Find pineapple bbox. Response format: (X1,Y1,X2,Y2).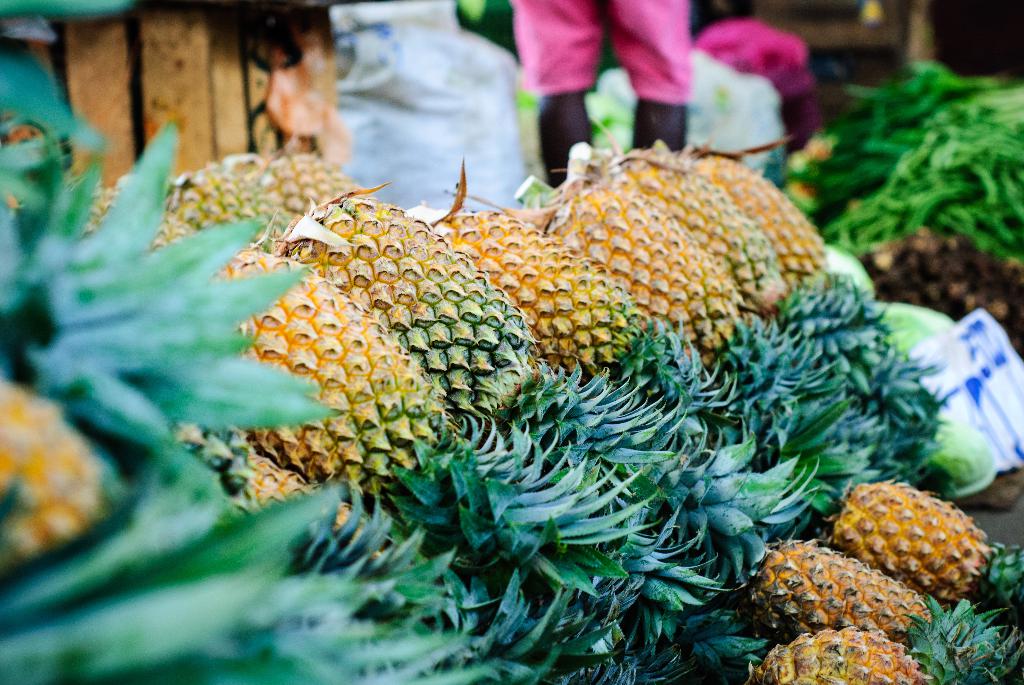
(828,477,1023,627).
